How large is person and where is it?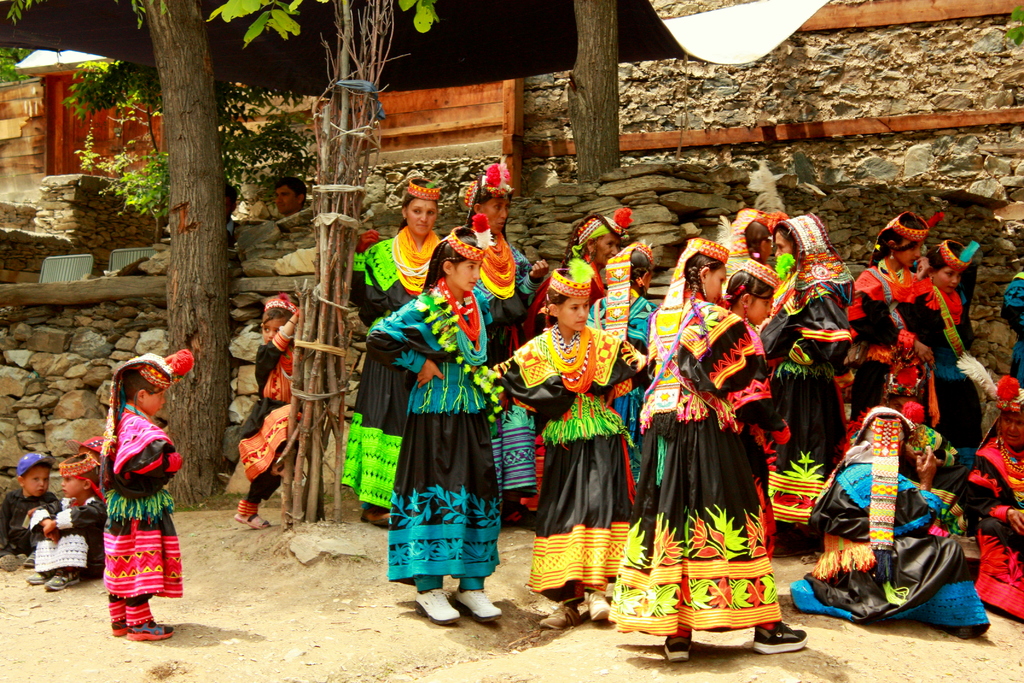
Bounding box: Rect(502, 258, 649, 620).
